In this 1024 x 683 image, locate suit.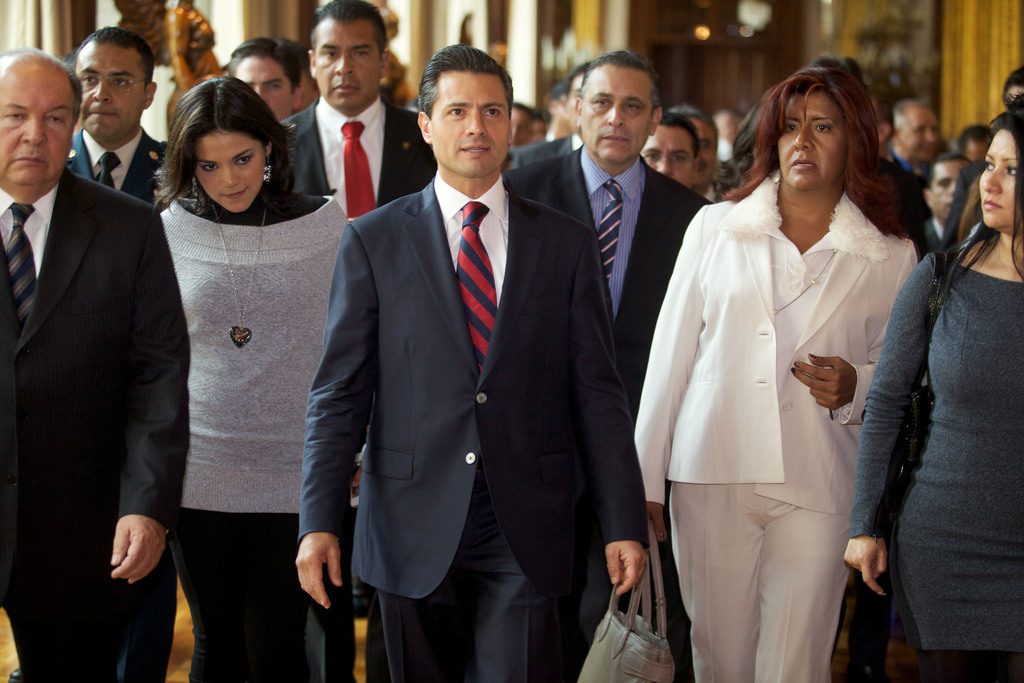
Bounding box: 911/218/958/260.
